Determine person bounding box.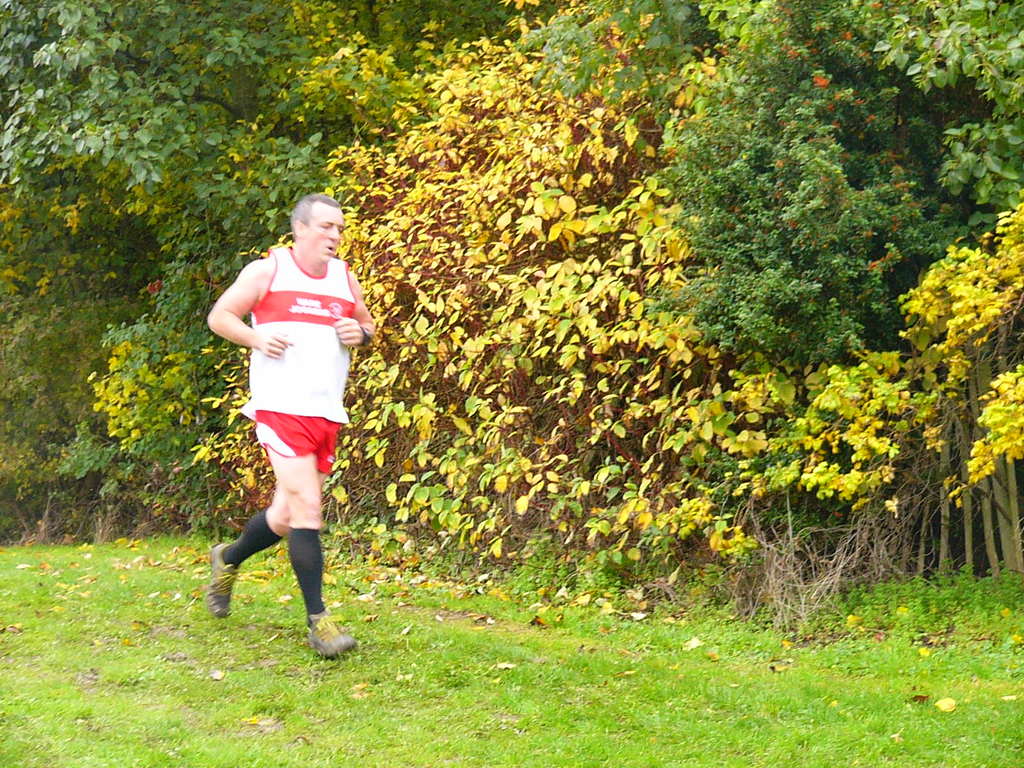
Determined: 202:192:381:662.
